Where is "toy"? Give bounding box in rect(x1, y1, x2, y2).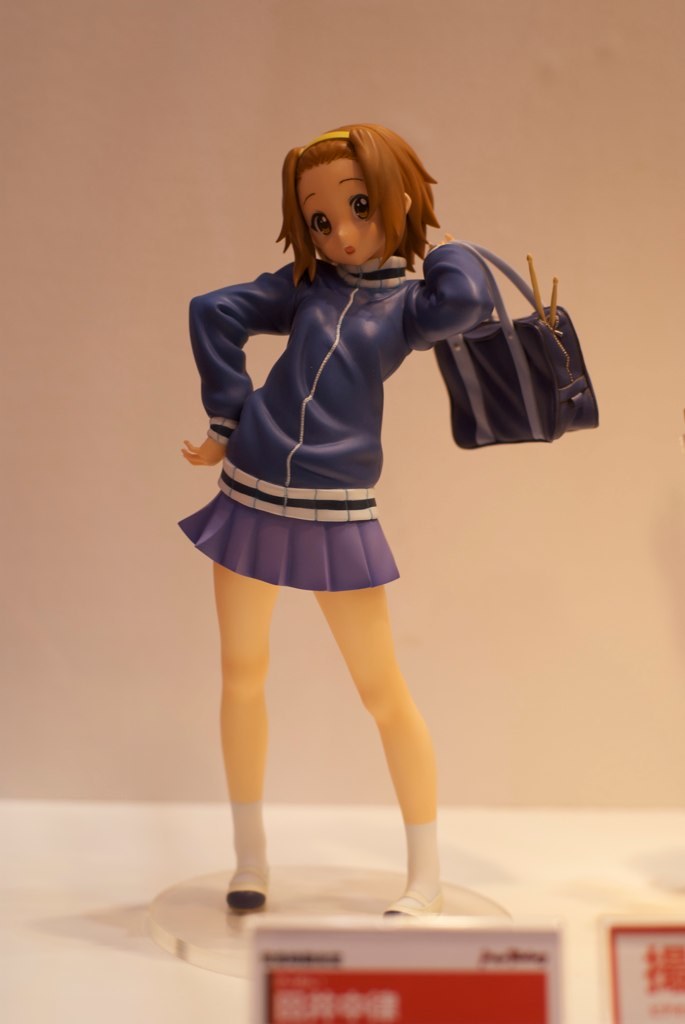
rect(170, 133, 596, 922).
